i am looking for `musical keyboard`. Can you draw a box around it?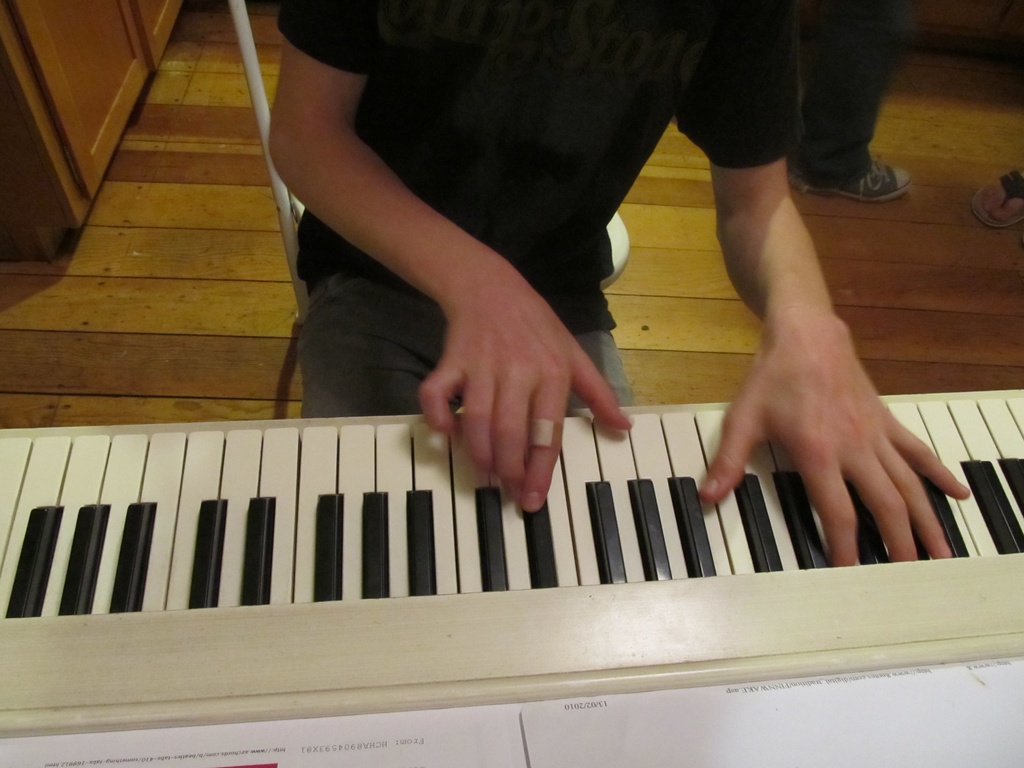
Sure, the bounding box is <region>0, 380, 1023, 767</region>.
